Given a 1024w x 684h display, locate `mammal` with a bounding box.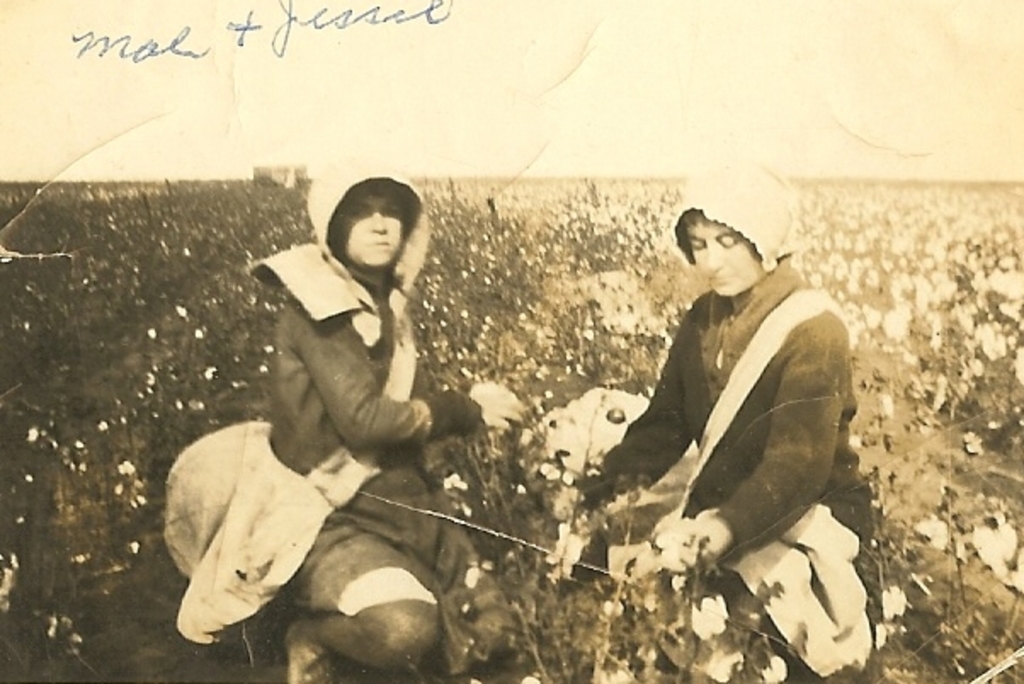
Located: 587,206,861,602.
